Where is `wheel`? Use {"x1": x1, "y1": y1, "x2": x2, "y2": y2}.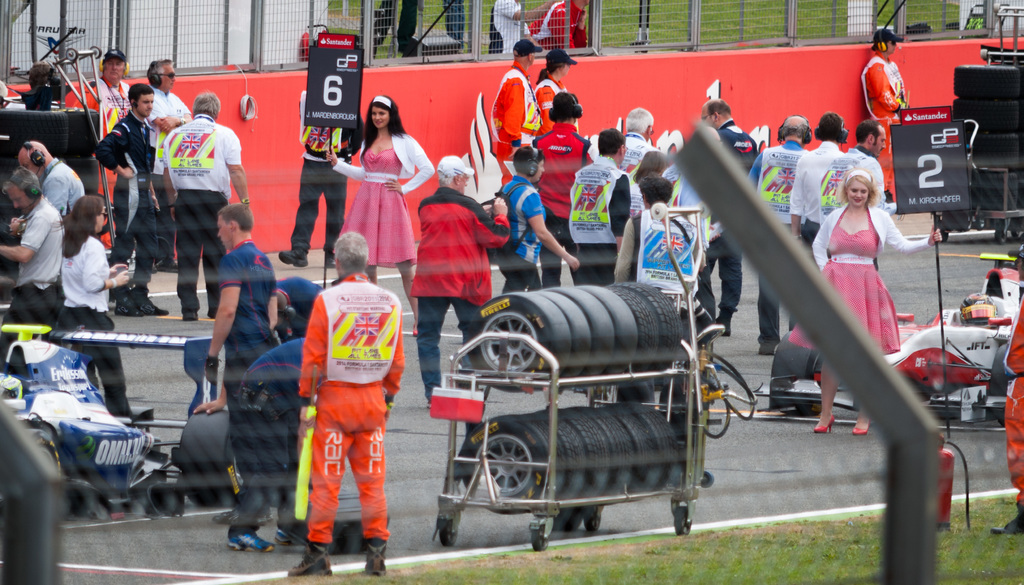
{"x1": 630, "y1": 397, "x2": 684, "y2": 488}.
